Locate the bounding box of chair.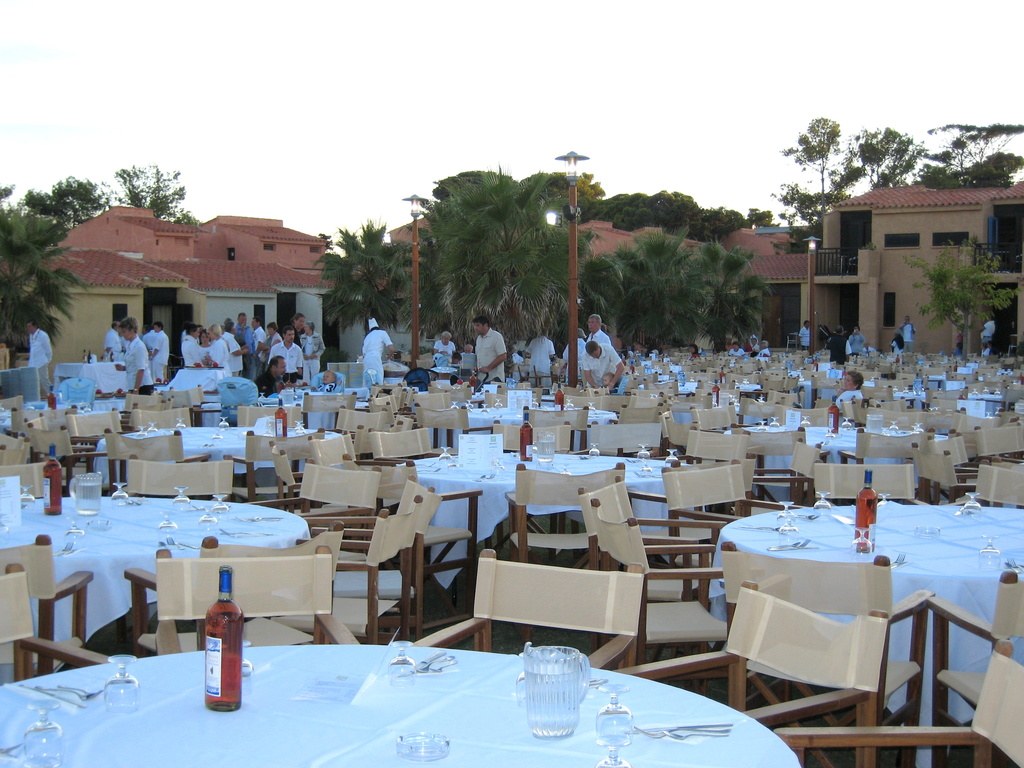
Bounding box: box(408, 545, 645, 678).
